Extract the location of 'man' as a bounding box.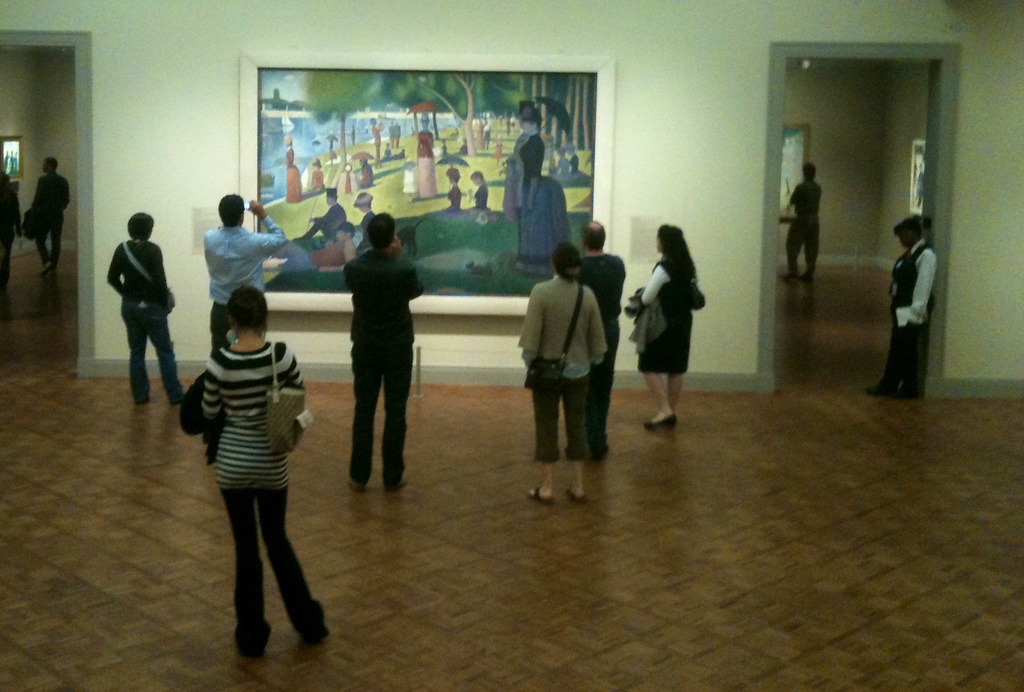
x1=870, y1=214, x2=939, y2=403.
